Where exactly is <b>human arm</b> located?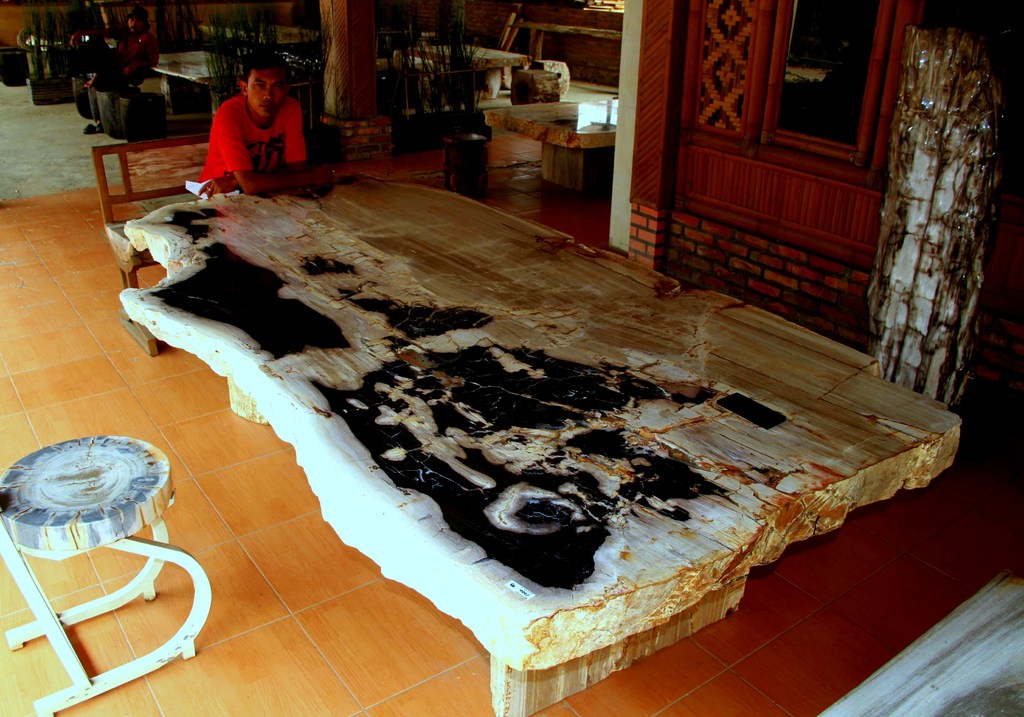
Its bounding box is Rect(216, 87, 309, 199).
